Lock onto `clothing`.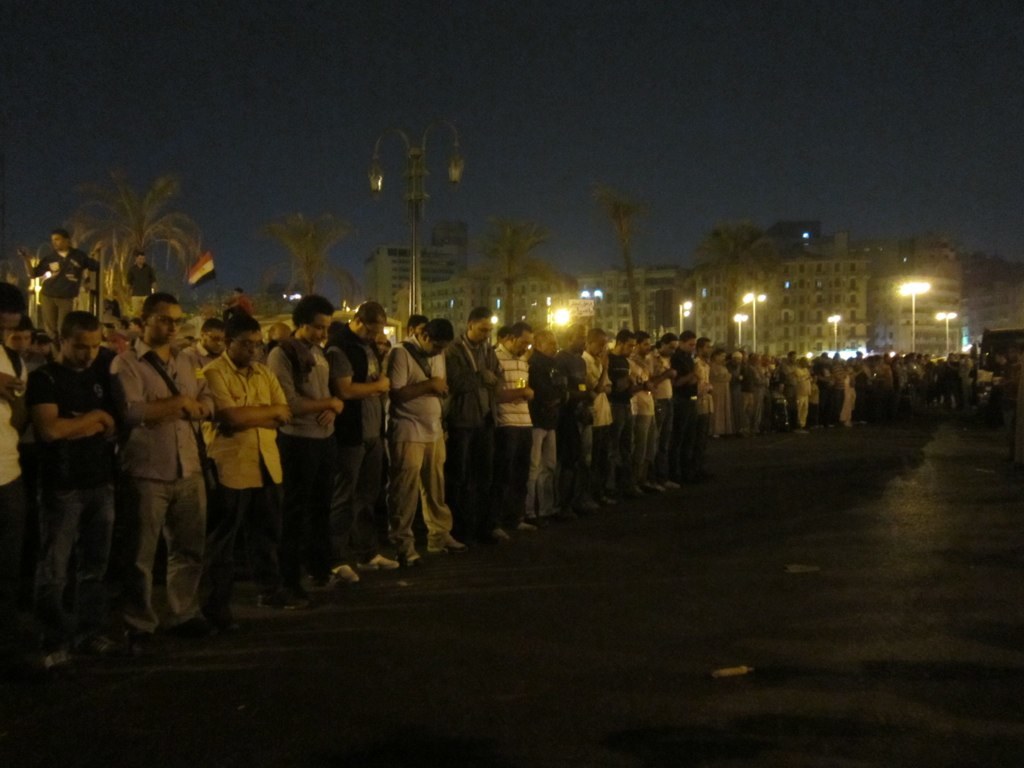
Locked: locate(709, 358, 725, 435).
